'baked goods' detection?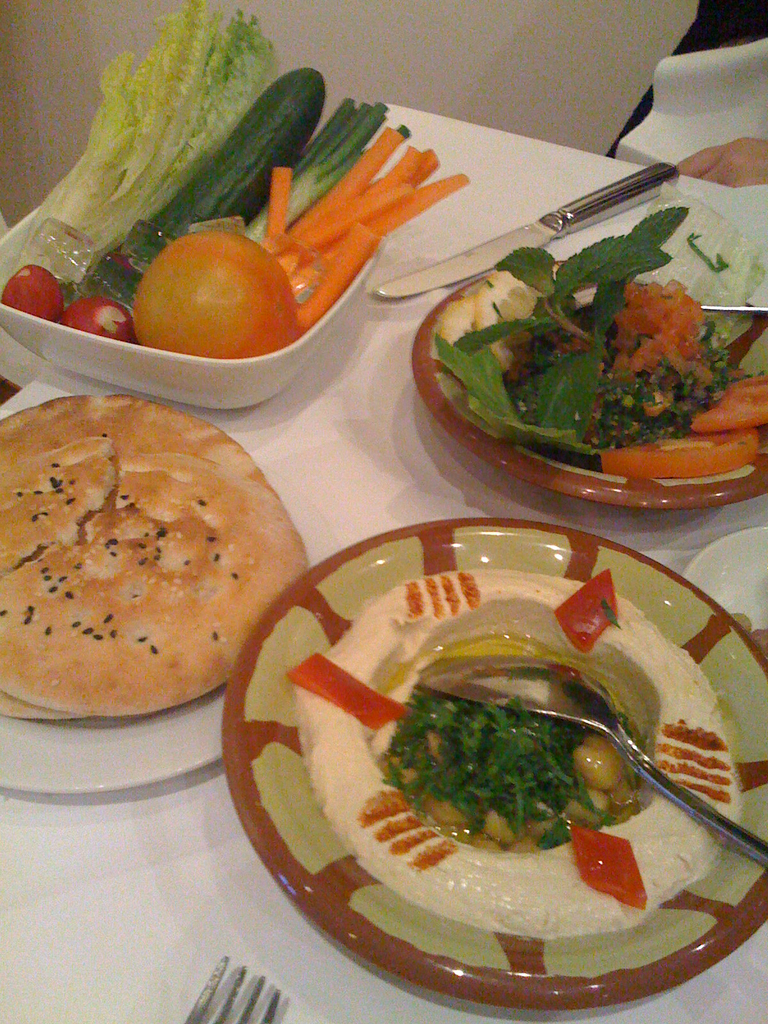
bbox=(0, 431, 308, 728)
